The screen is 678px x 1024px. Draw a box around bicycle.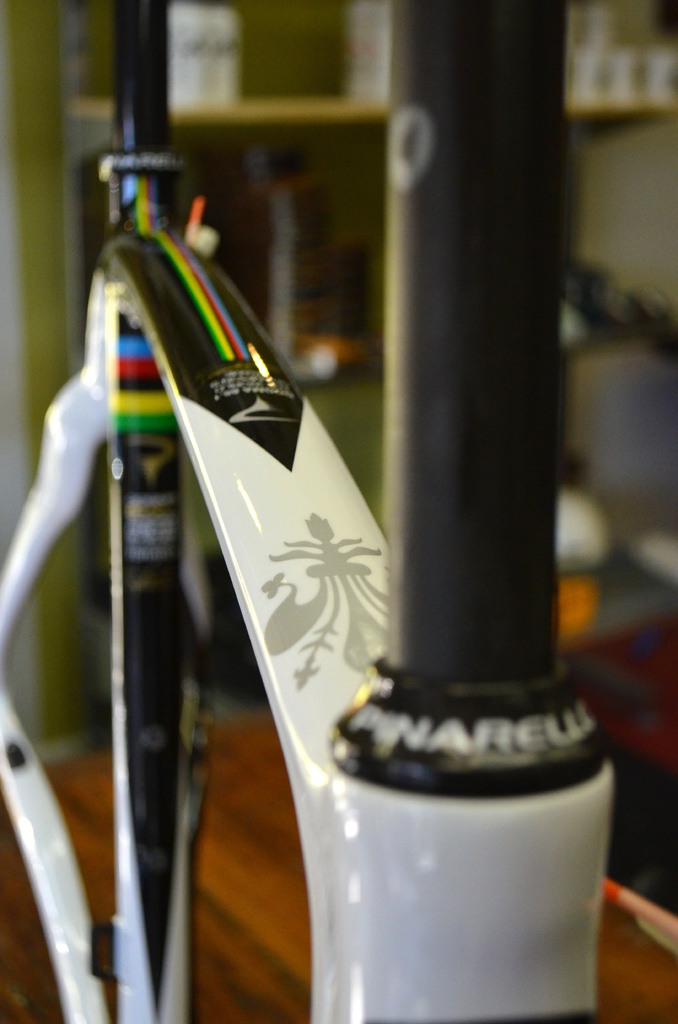
crop(0, 0, 622, 1023).
